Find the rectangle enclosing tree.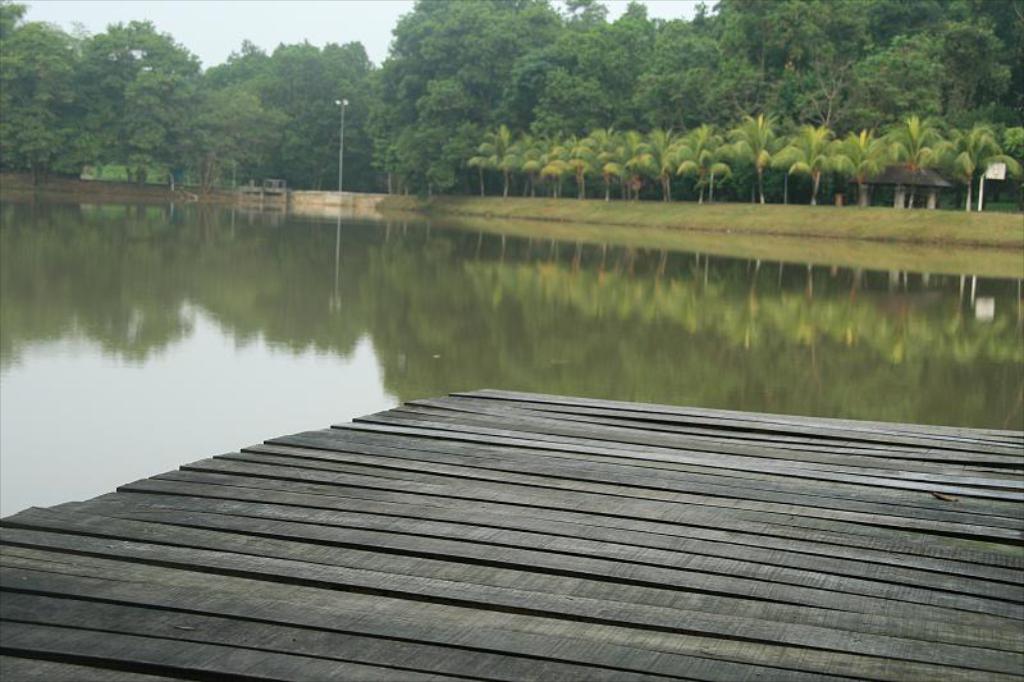
[left=765, top=114, right=849, bottom=224].
